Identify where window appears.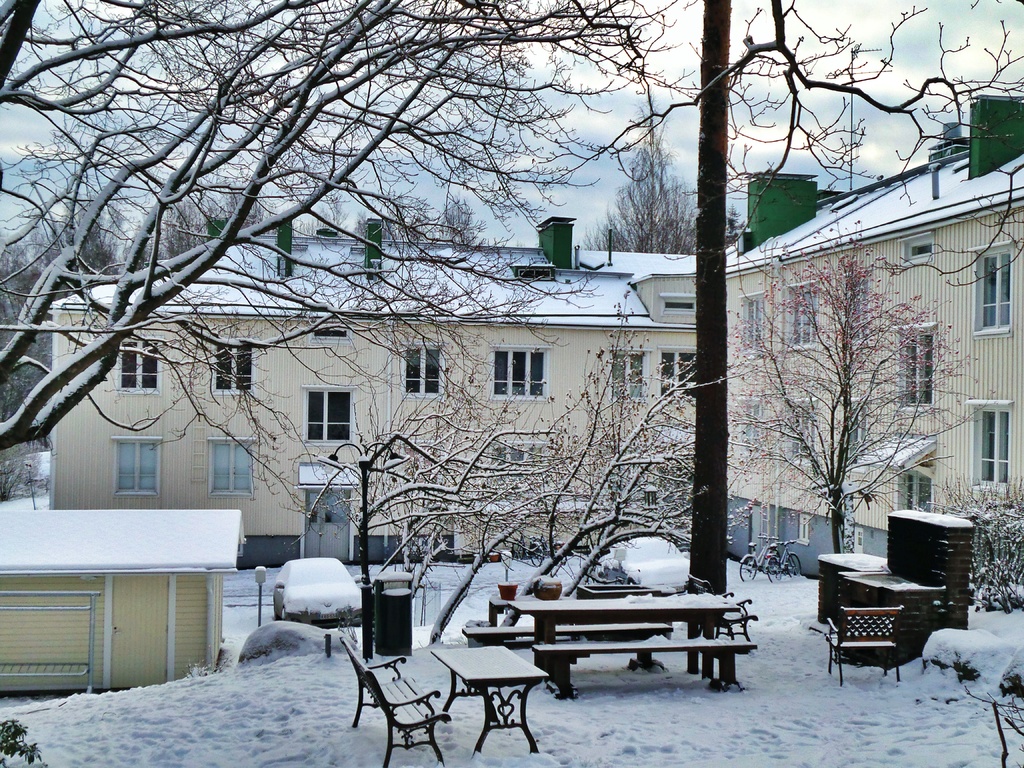
Appears at bbox(893, 321, 939, 413).
